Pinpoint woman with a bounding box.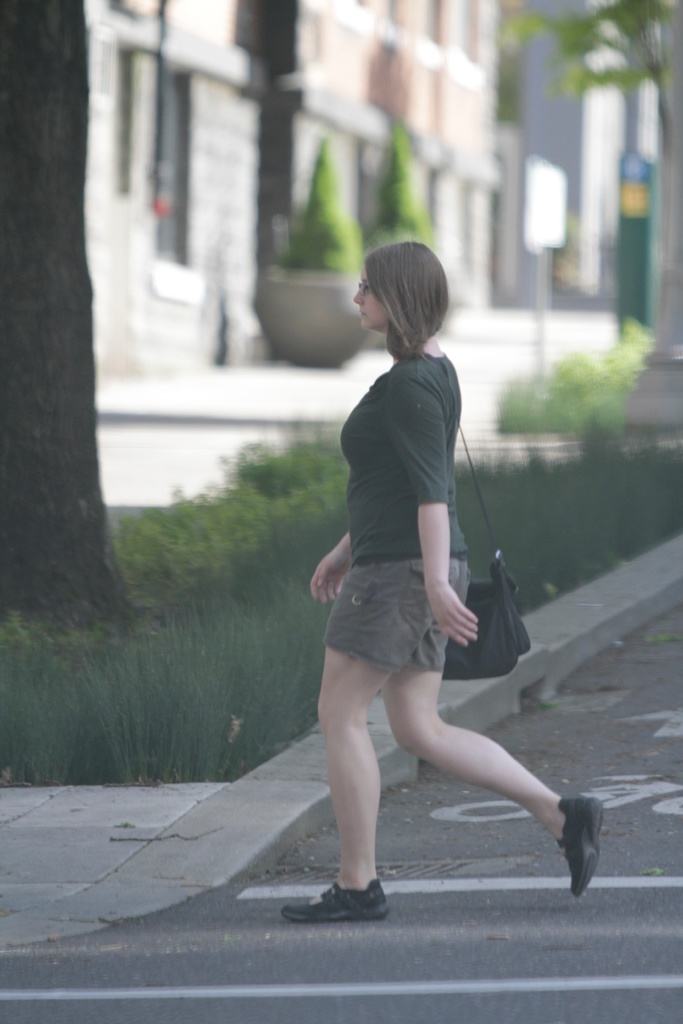
region(290, 224, 540, 918).
